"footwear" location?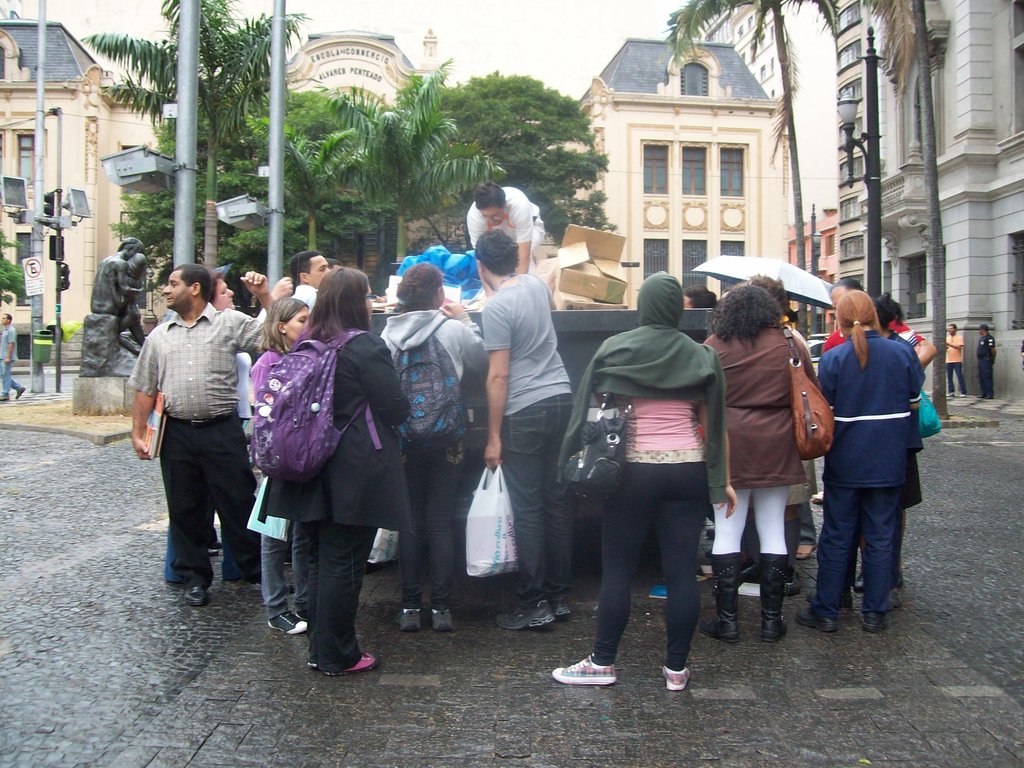
[847,572,869,591]
